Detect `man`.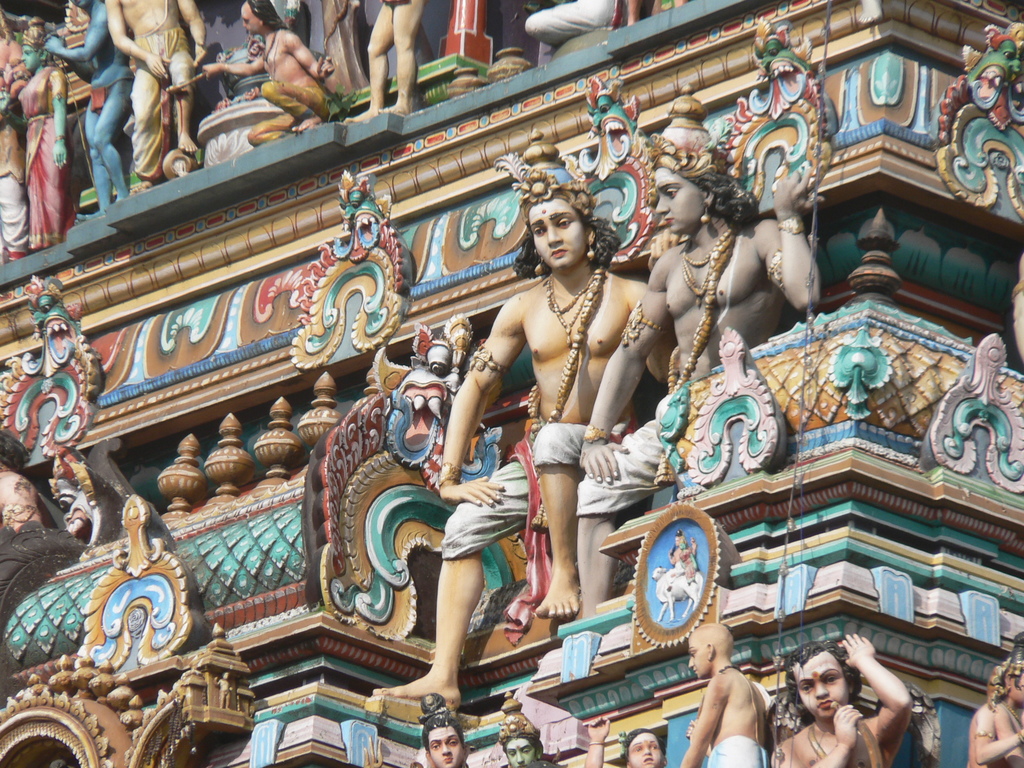
Detected at <bbox>373, 179, 682, 710</bbox>.
